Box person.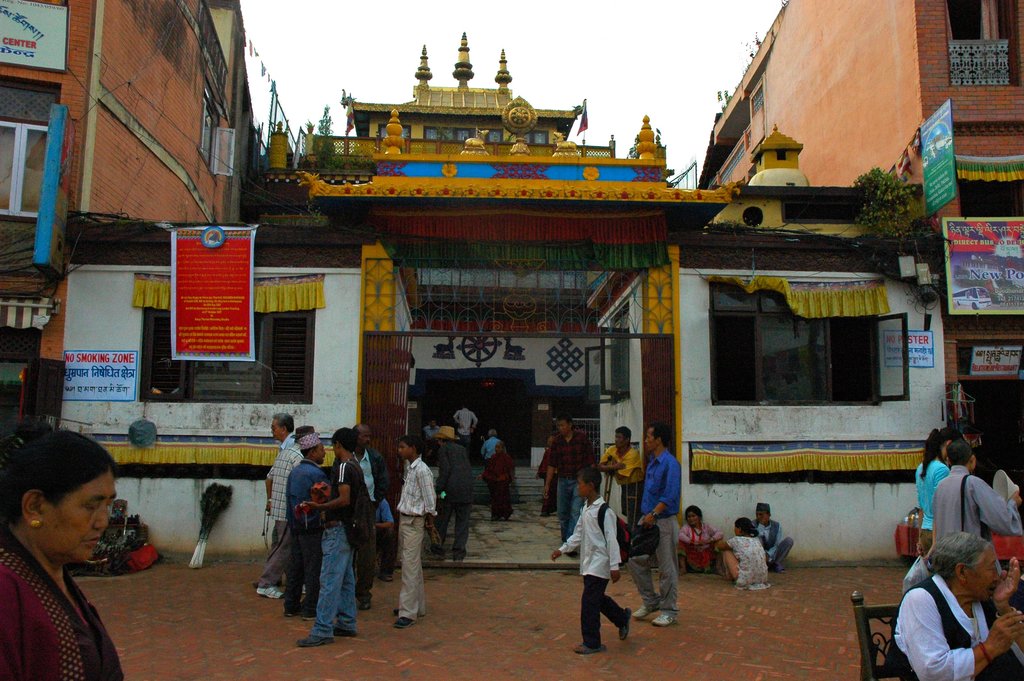
[x1=675, y1=505, x2=723, y2=576].
